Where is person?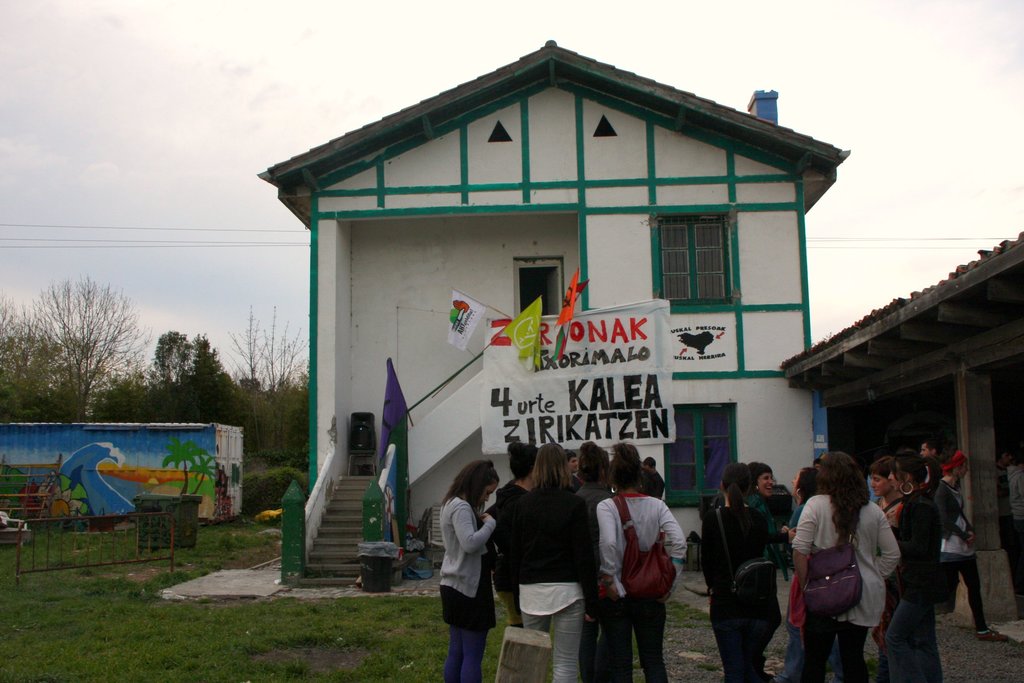
bbox(923, 441, 942, 486).
